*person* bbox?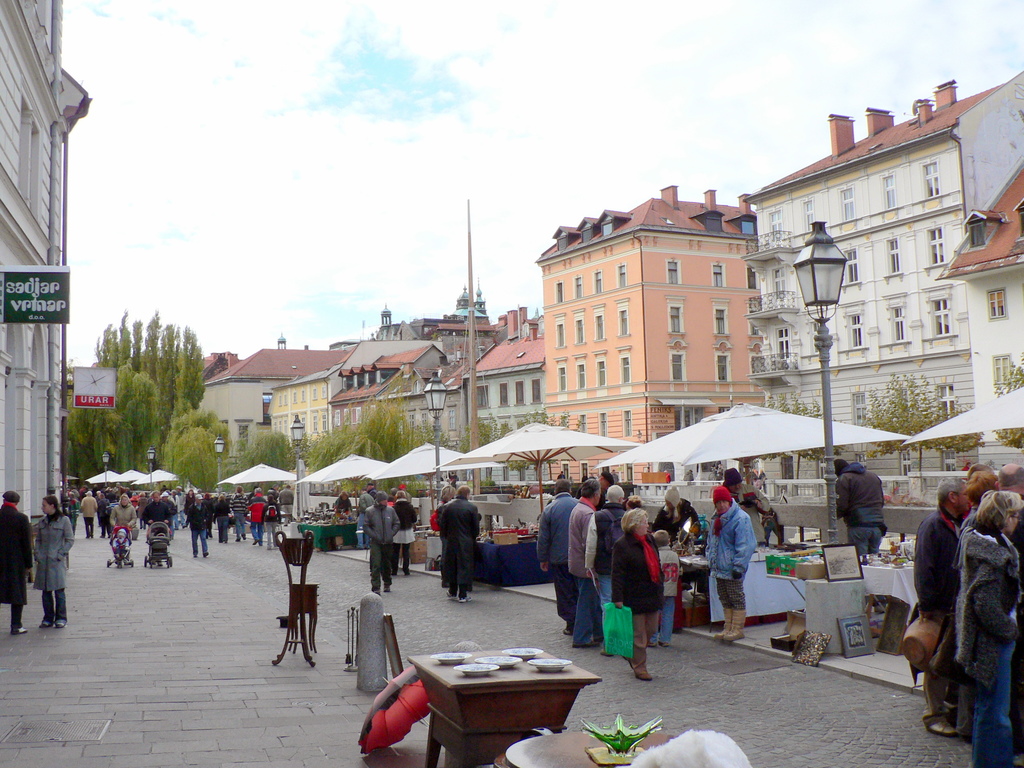
bbox=(0, 488, 38, 634)
